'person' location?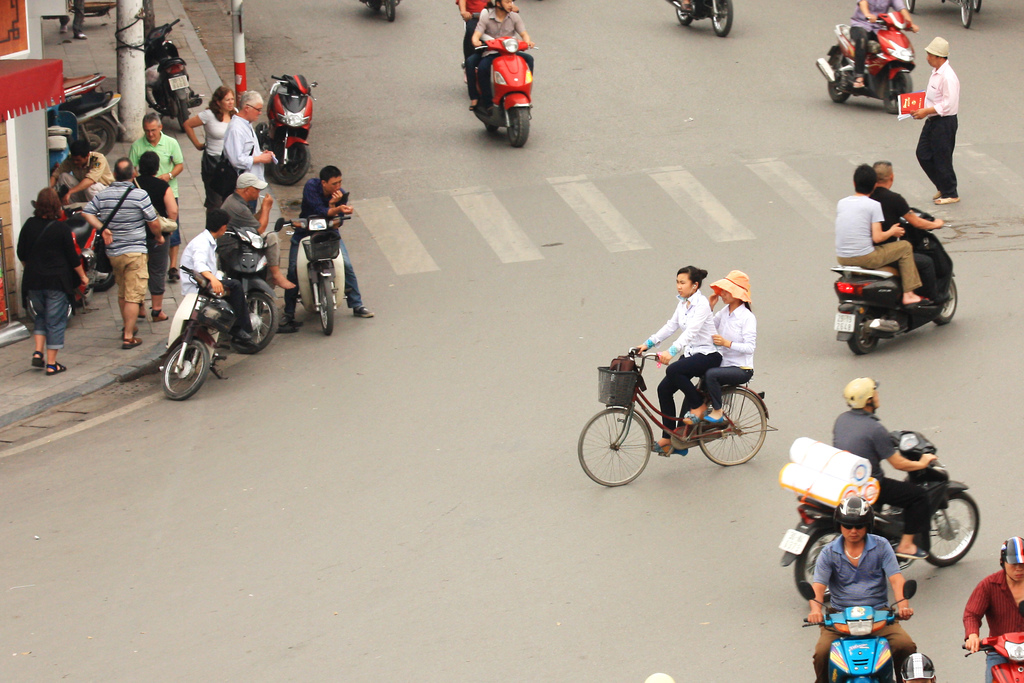
bbox=[129, 151, 180, 322]
